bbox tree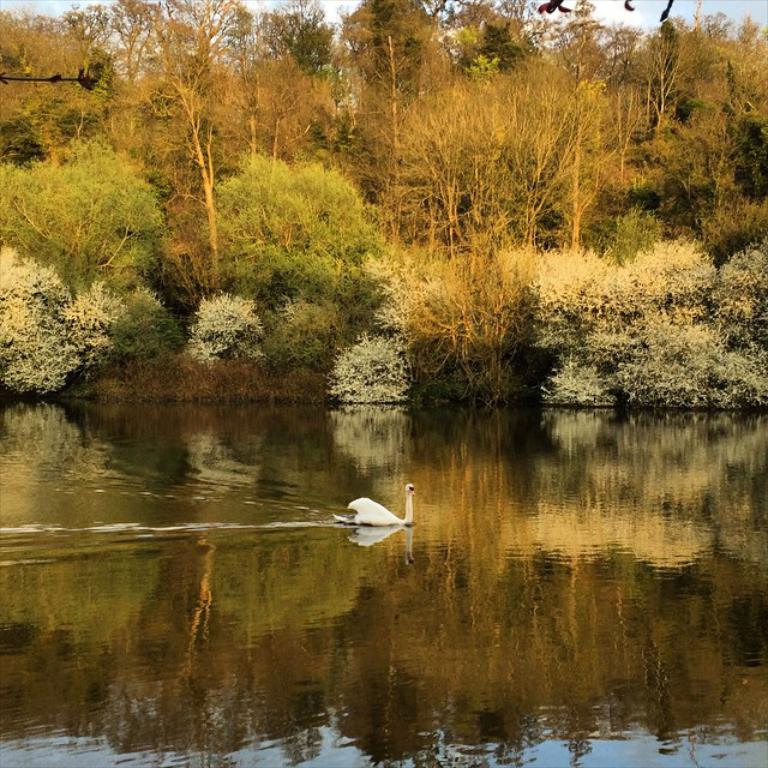
x1=70 y1=0 x2=205 y2=173
